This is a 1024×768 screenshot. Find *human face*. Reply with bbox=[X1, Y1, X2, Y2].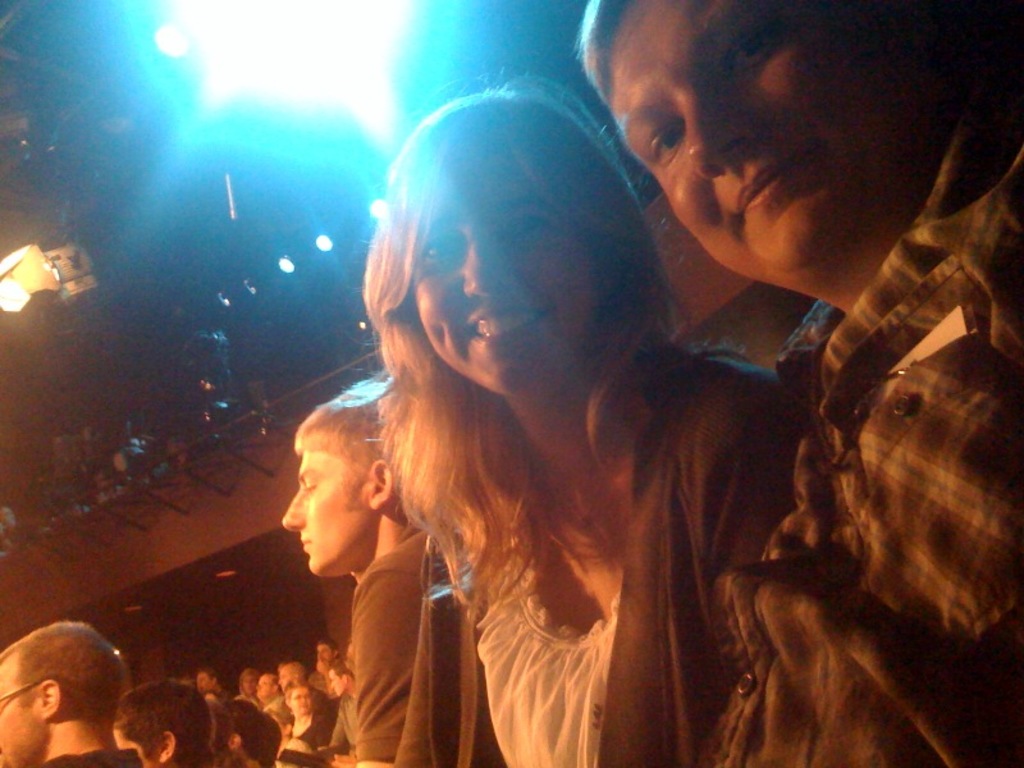
bbox=[416, 124, 586, 384].
